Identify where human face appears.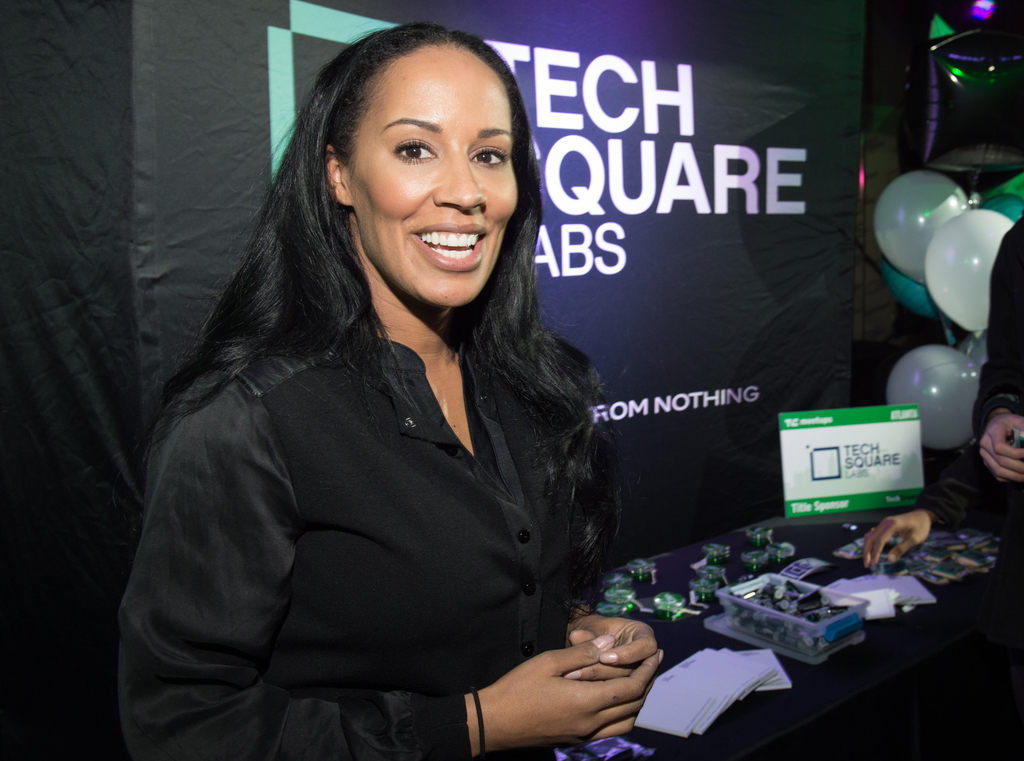
Appears at BBox(351, 47, 521, 299).
